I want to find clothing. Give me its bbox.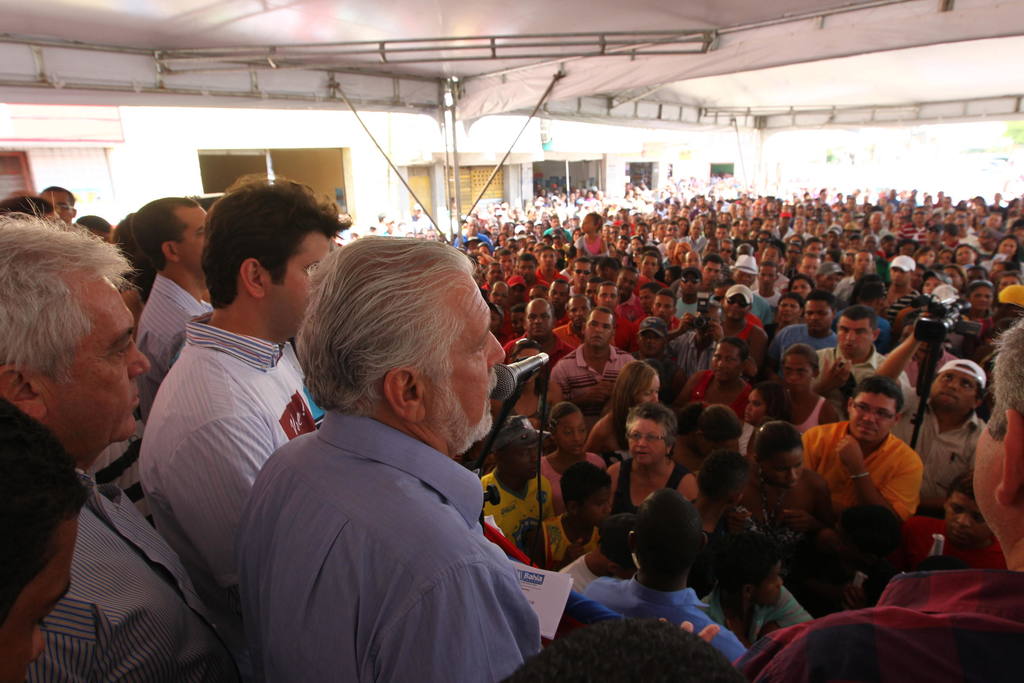
pyautogui.locateOnScreen(902, 507, 992, 557).
